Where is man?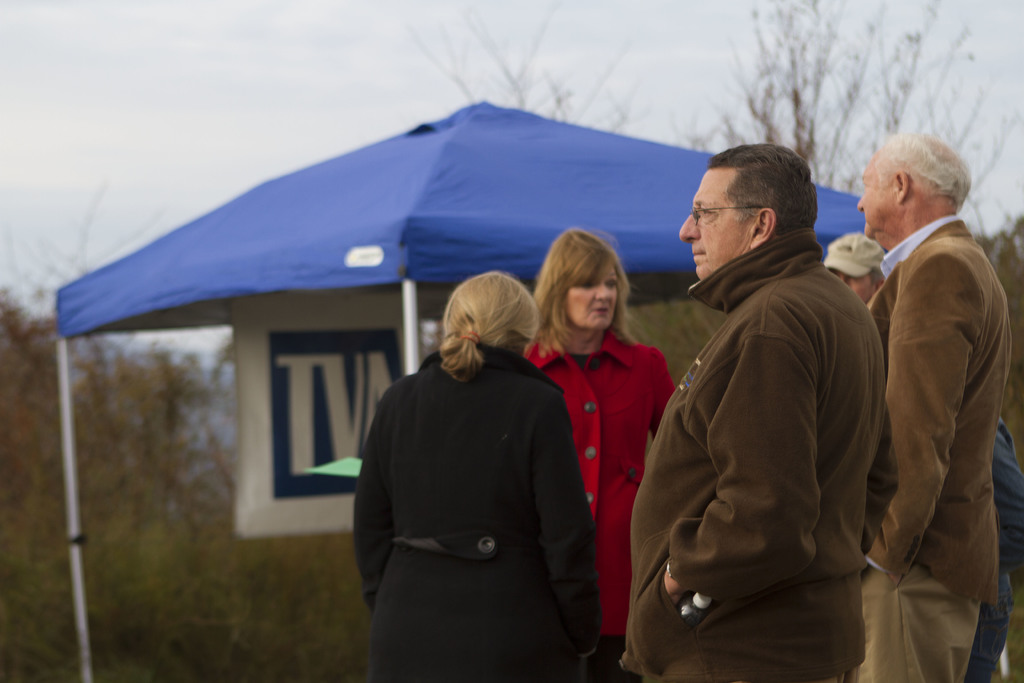
pyautogui.locateOnScreen(622, 133, 868, 682).
